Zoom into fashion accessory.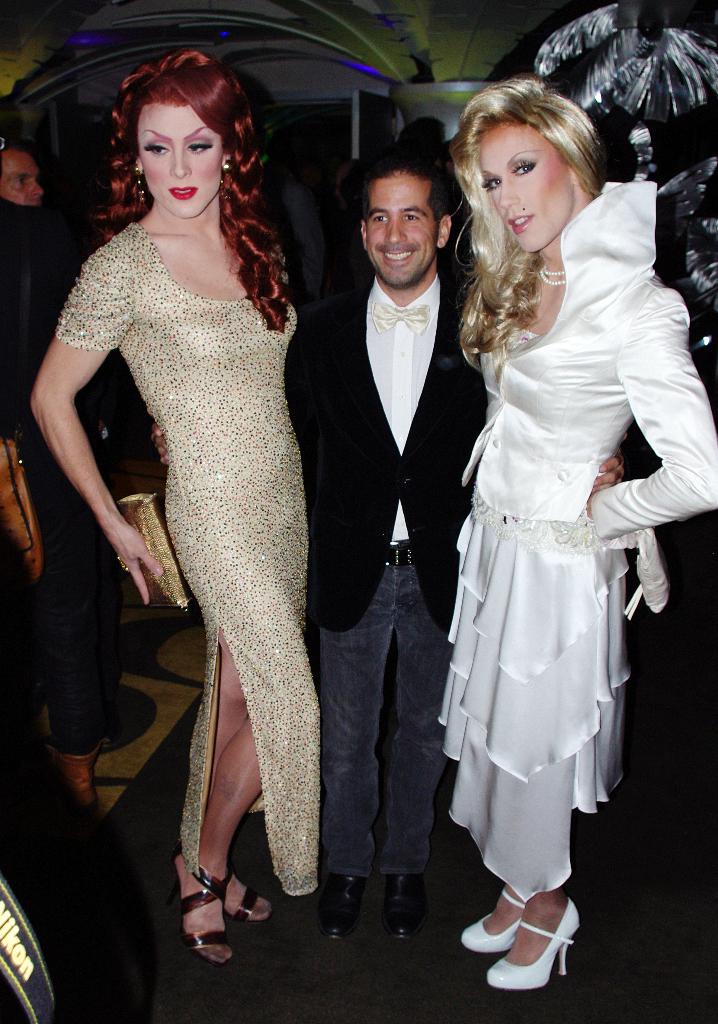
Zoom target: (x1=226, y1=862, x2=279, y2=915).
